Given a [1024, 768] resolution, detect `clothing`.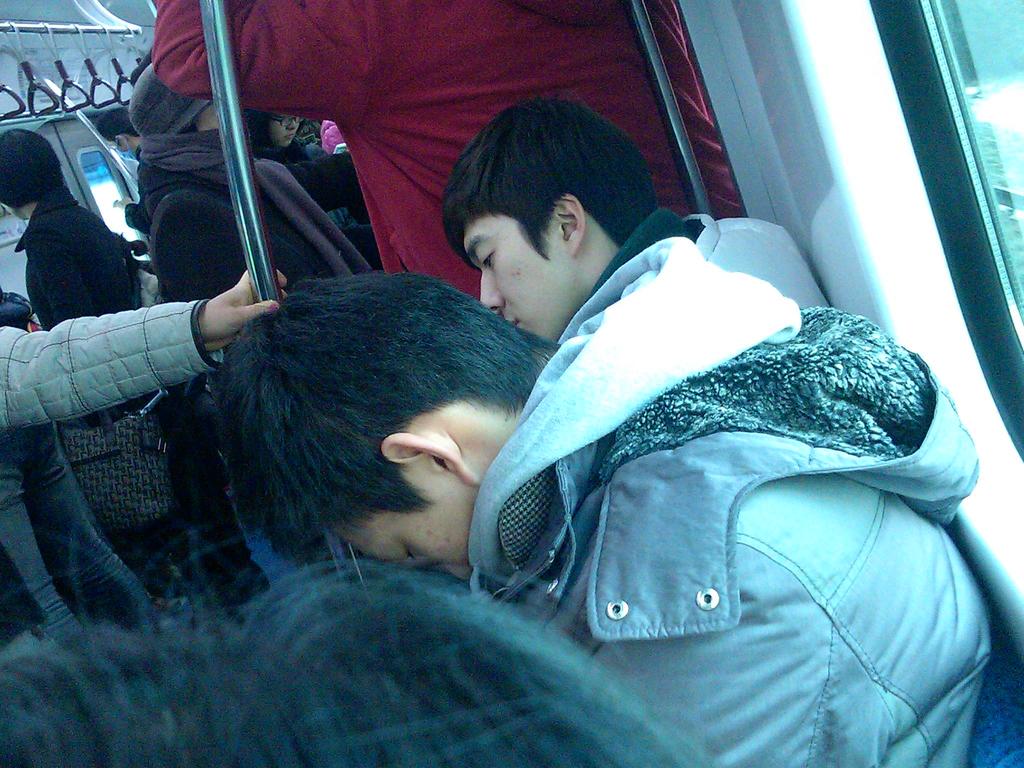
[x1=147, y1=0, x2=746, y2=306].
